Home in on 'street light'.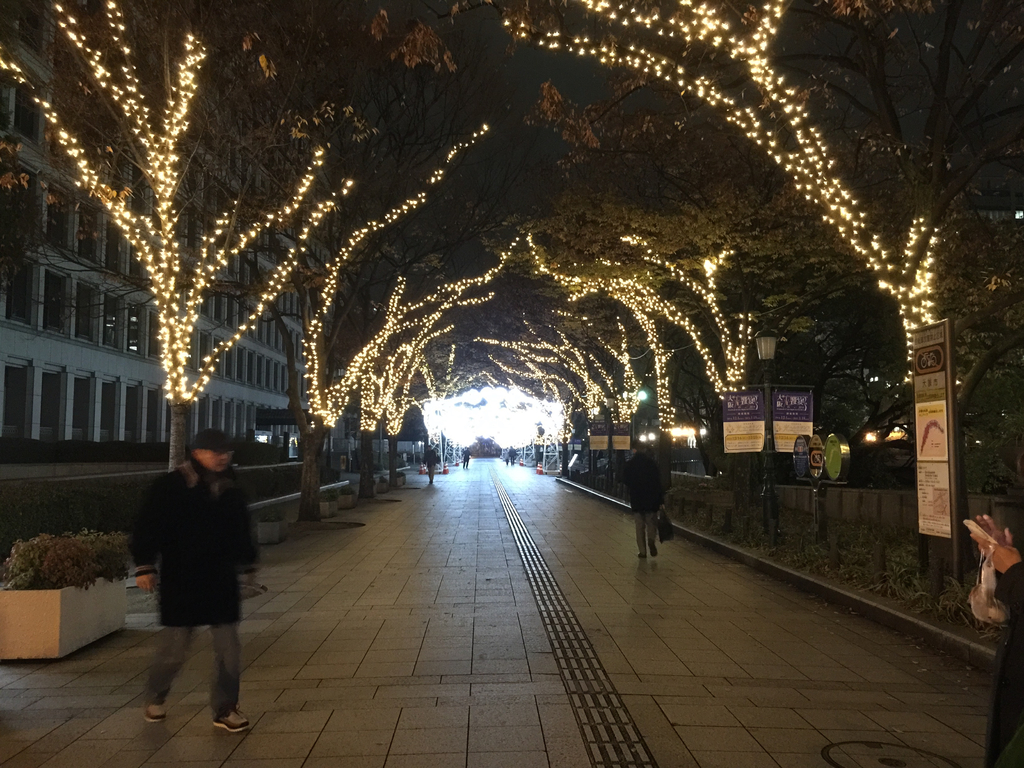
Homed in at (x1=621, y1=385, x2=648, y2=449).
